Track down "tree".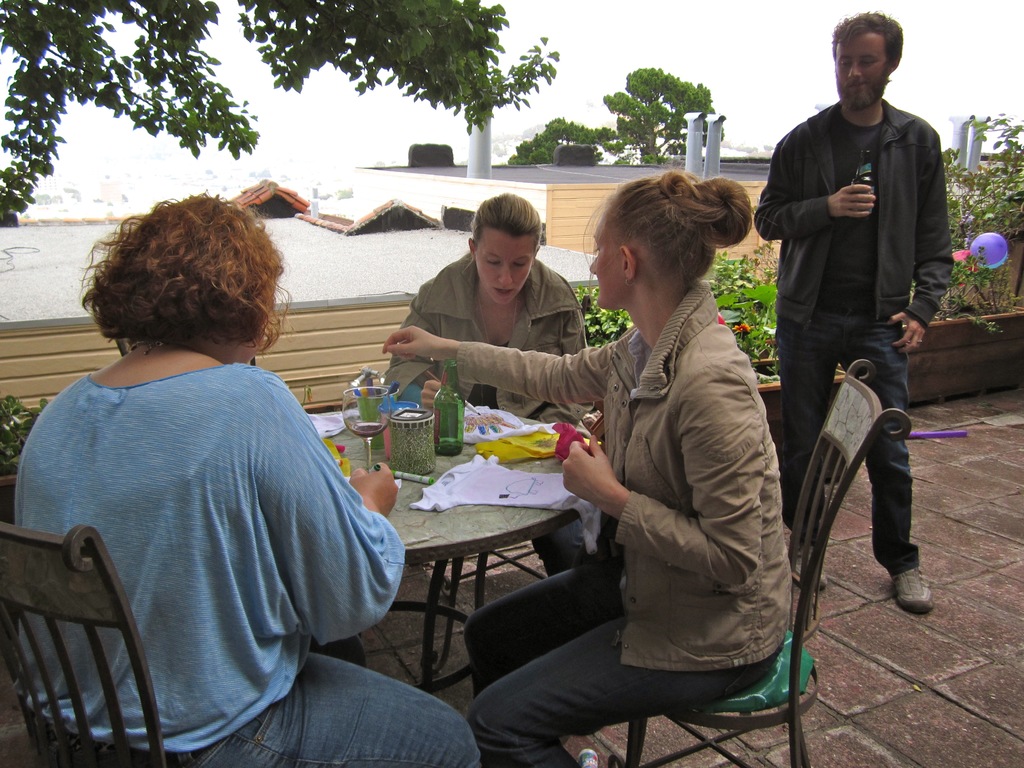
Tracked to 0,0,566,236.
